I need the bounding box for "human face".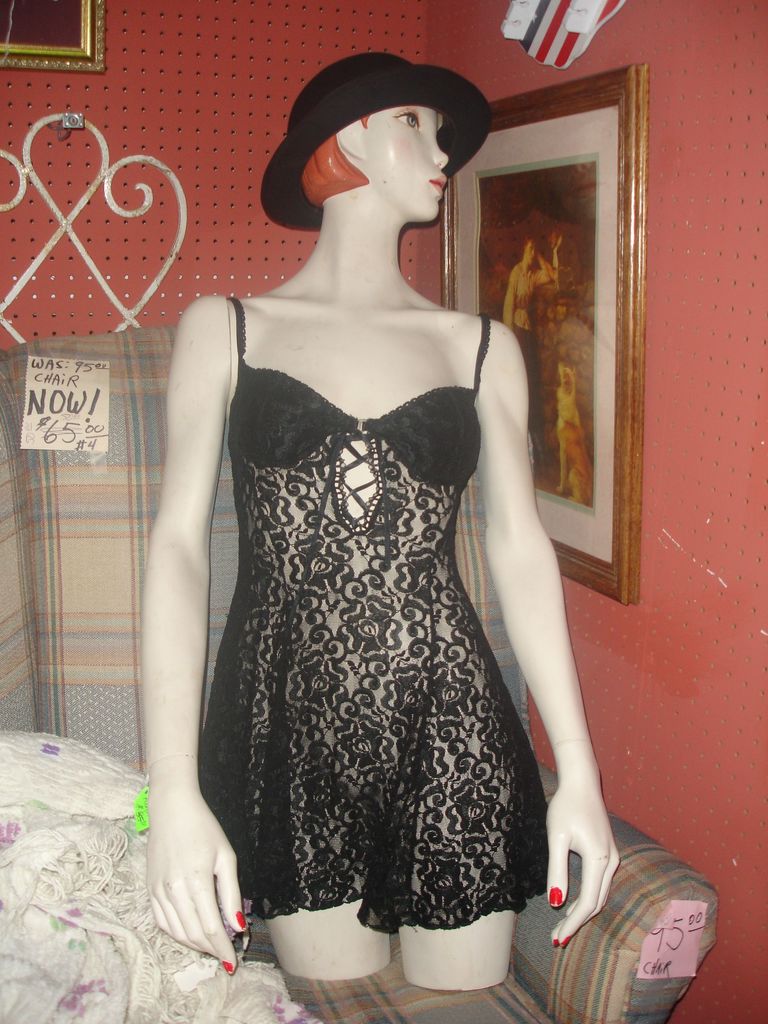
Here it is: 541 225 561 251.
